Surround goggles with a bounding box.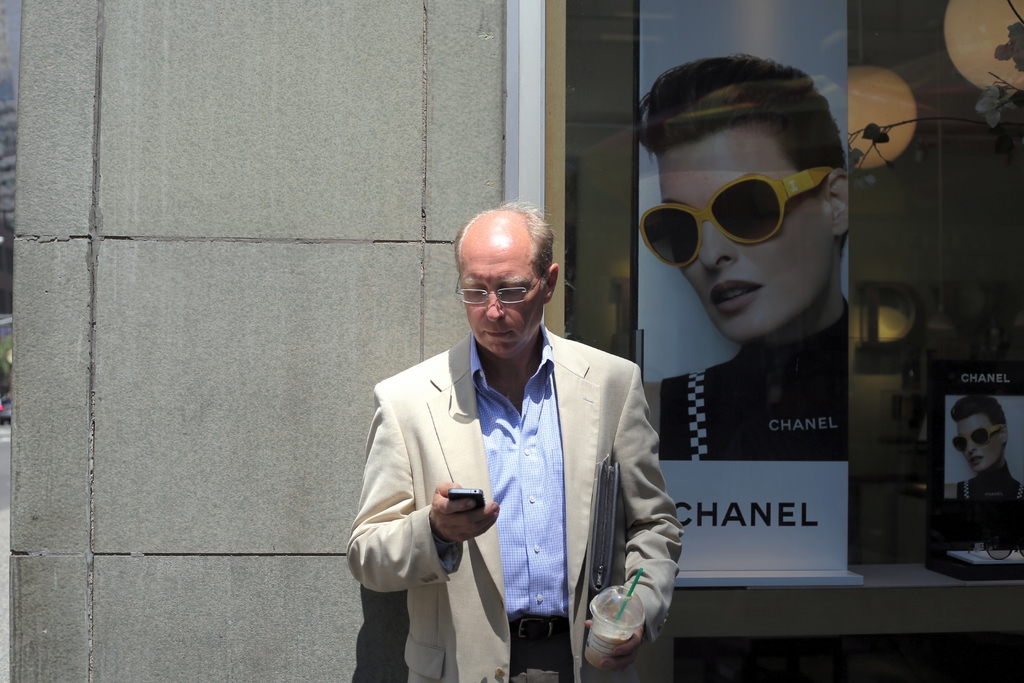
BBox(641, 155, 840, 280).
